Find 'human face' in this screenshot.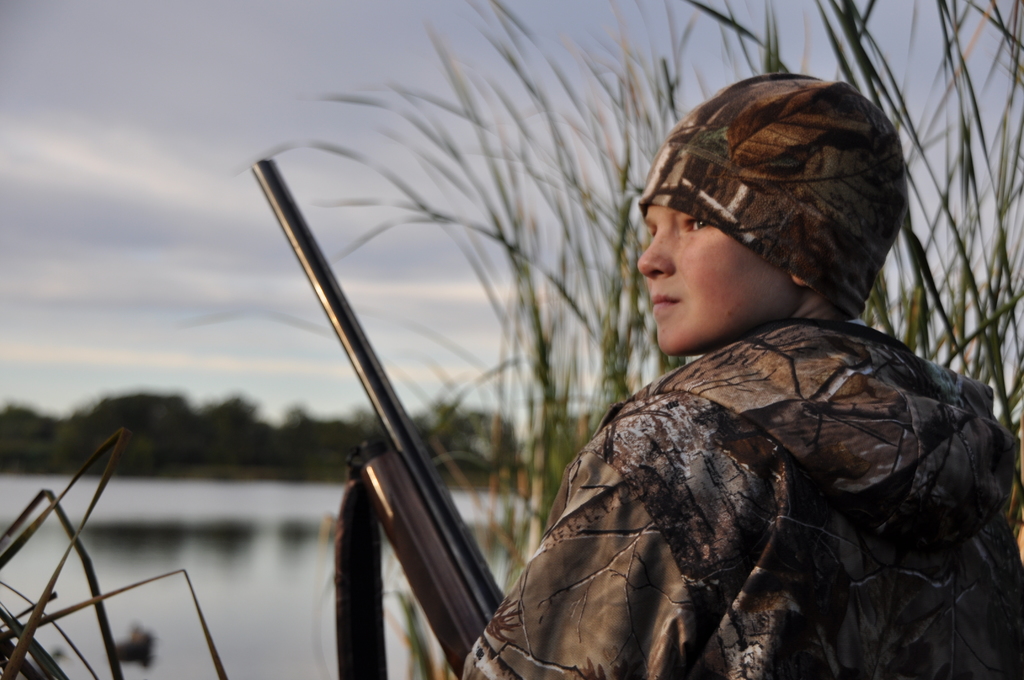
The bounding box for 'human face' is box=[637, 201, 791, 352].
